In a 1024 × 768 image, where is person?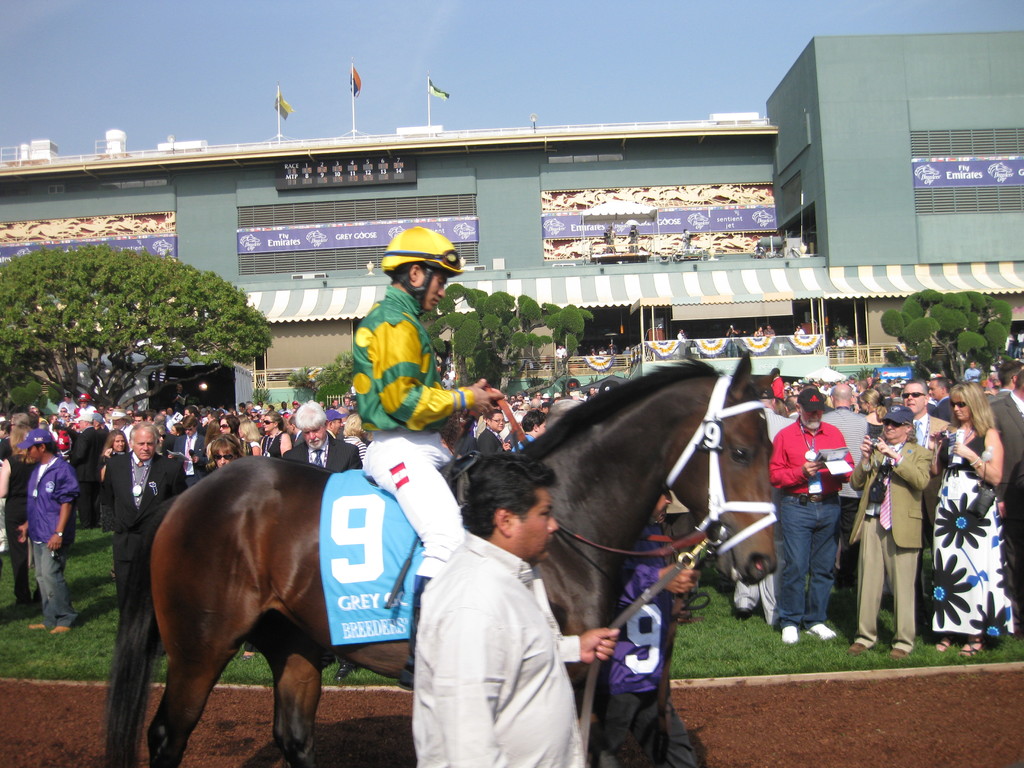
bbox=[347, 225, 509, 630].
